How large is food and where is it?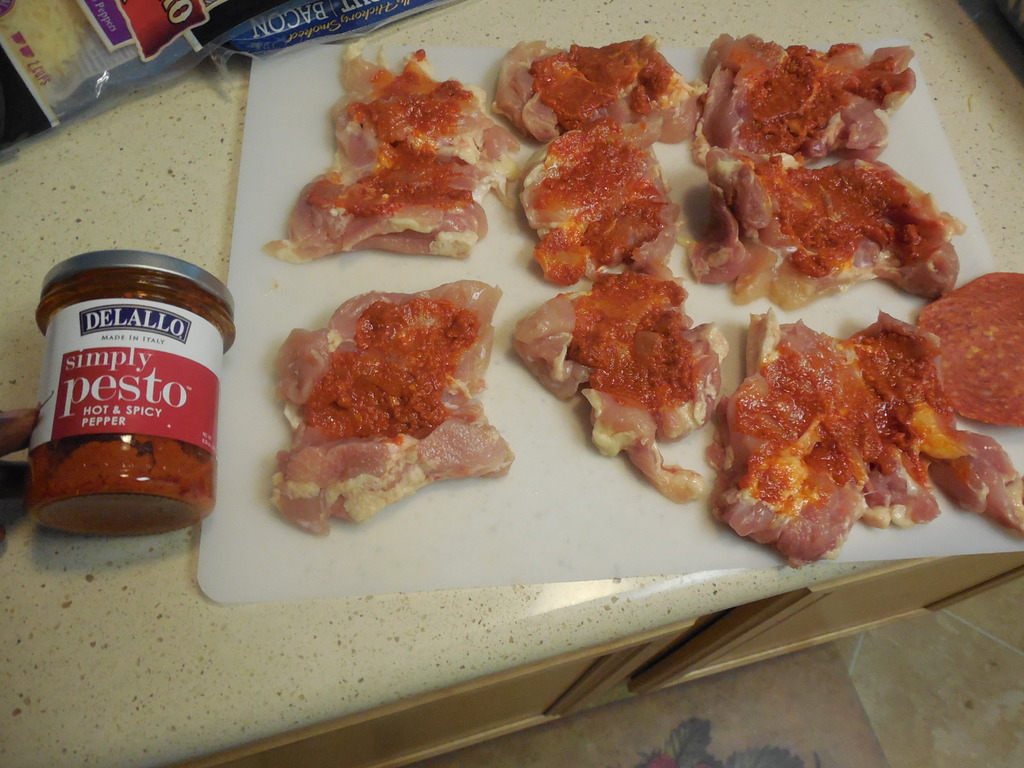
Bounding box: l=261, t=42, r=519, b=262.
